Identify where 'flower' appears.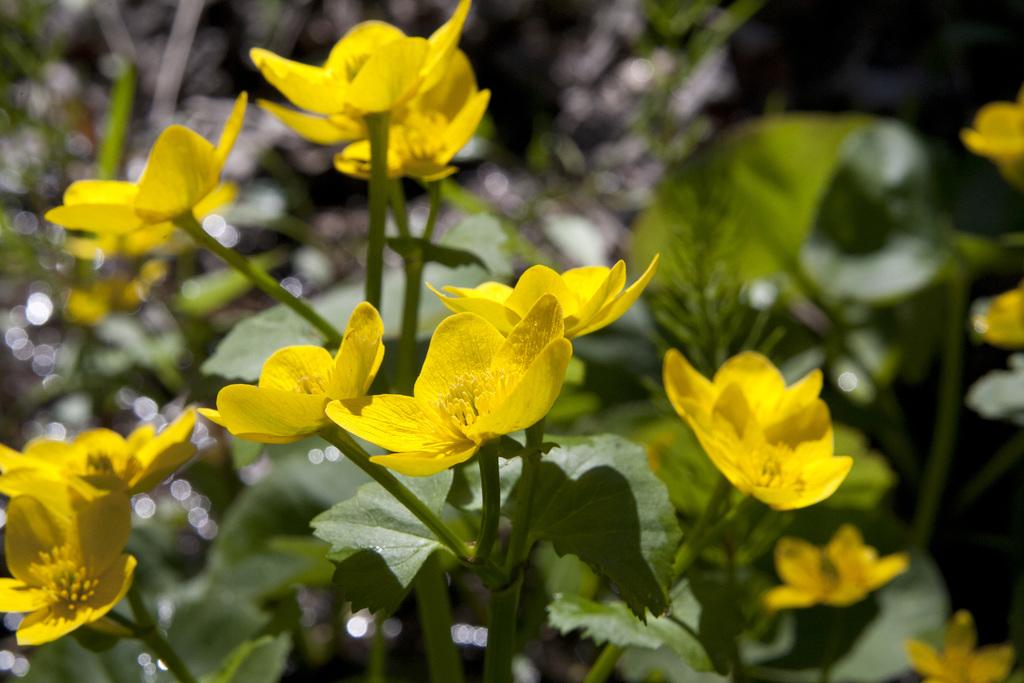
Appears at <bbox>679, 383, 852, 512</bbox>.
